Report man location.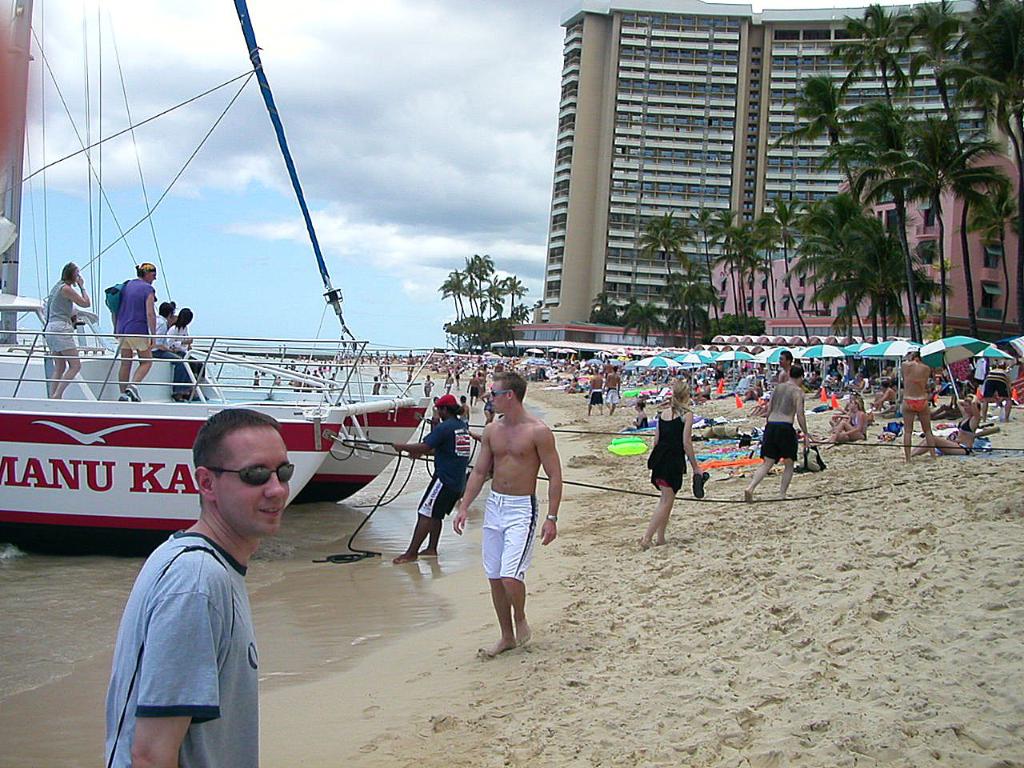
Report: [776,346,794,386].
